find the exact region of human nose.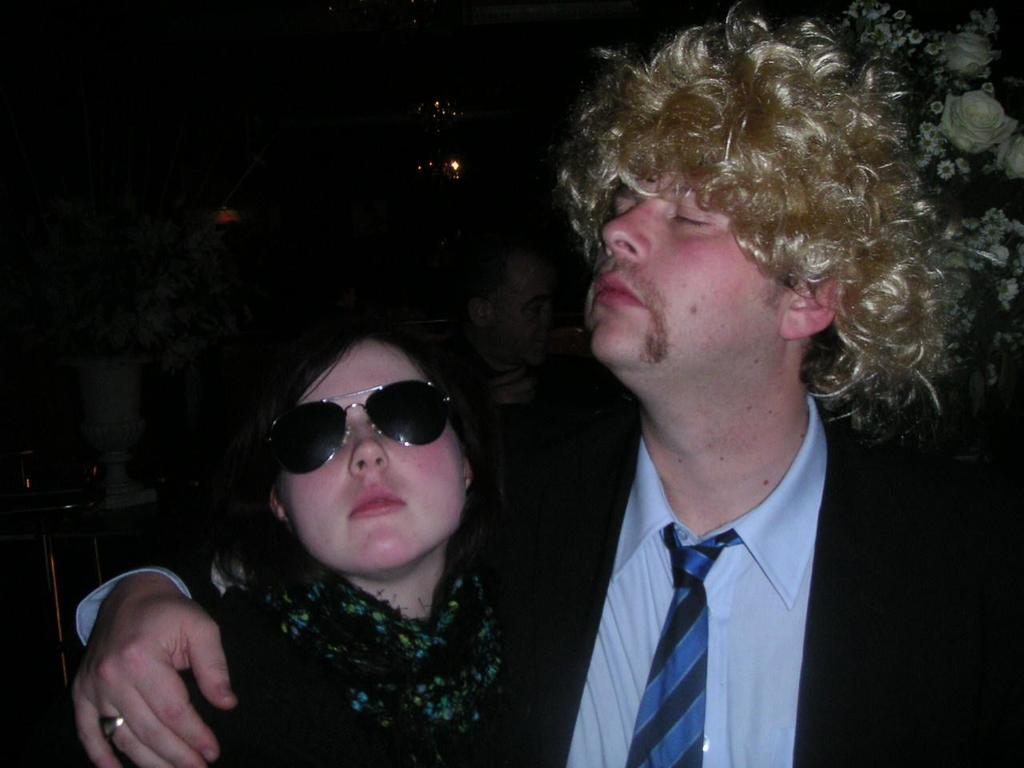
Exact region: [350, 420, 393, 471].
